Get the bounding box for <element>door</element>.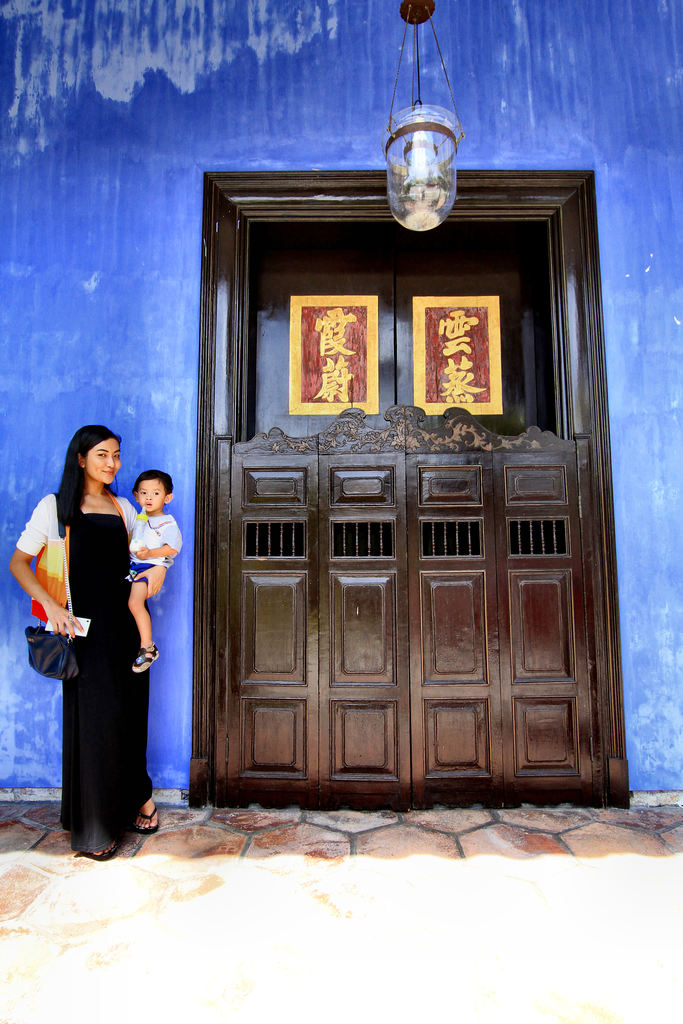
locate(192, 201, 611, 801).
